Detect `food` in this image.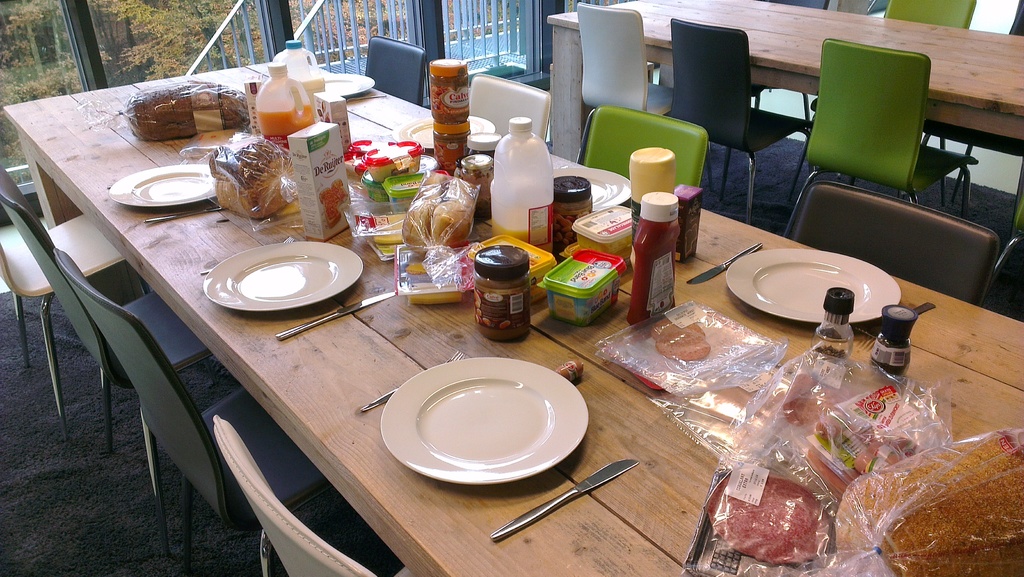
Detection: 554:204:591:258.
